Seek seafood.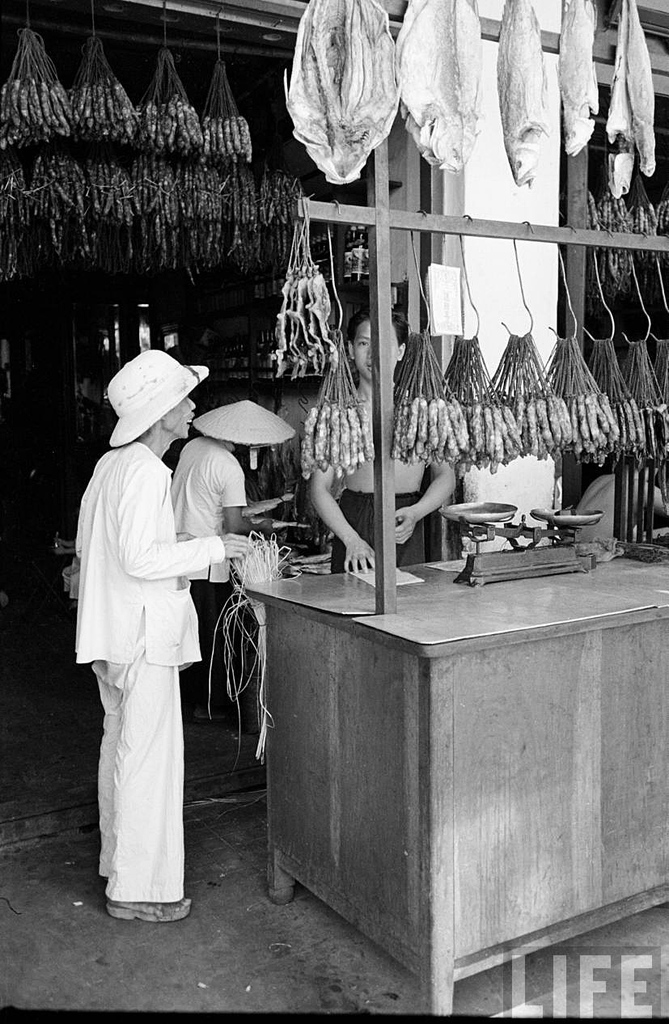
l=497, t=0, r=544, b=180.
